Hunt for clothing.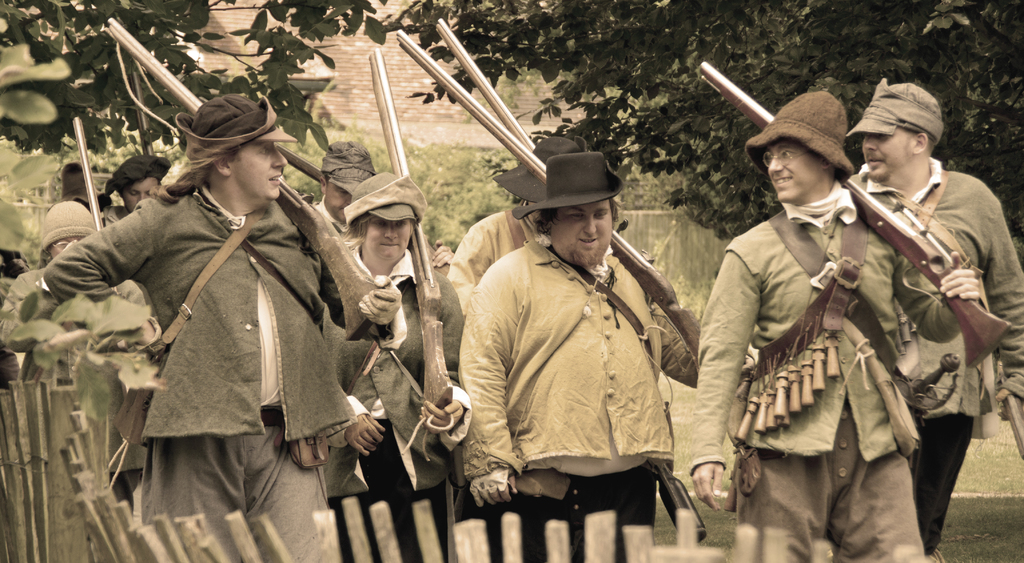
Hunted down at bbox=[0, 255, 132, 481].
